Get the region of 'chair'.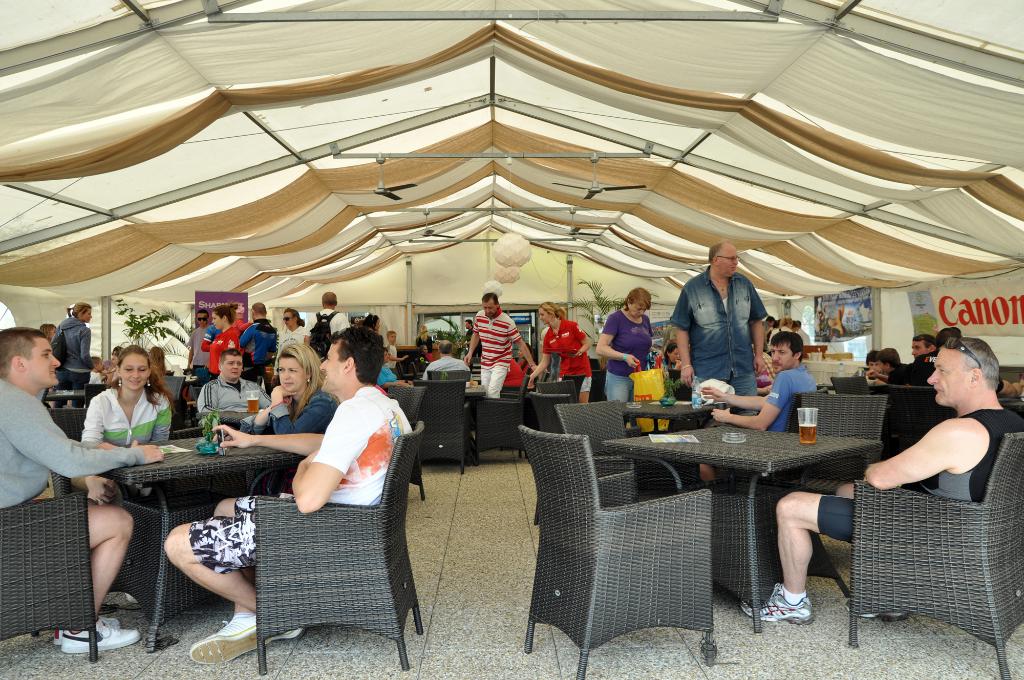
0:485:97:663.
